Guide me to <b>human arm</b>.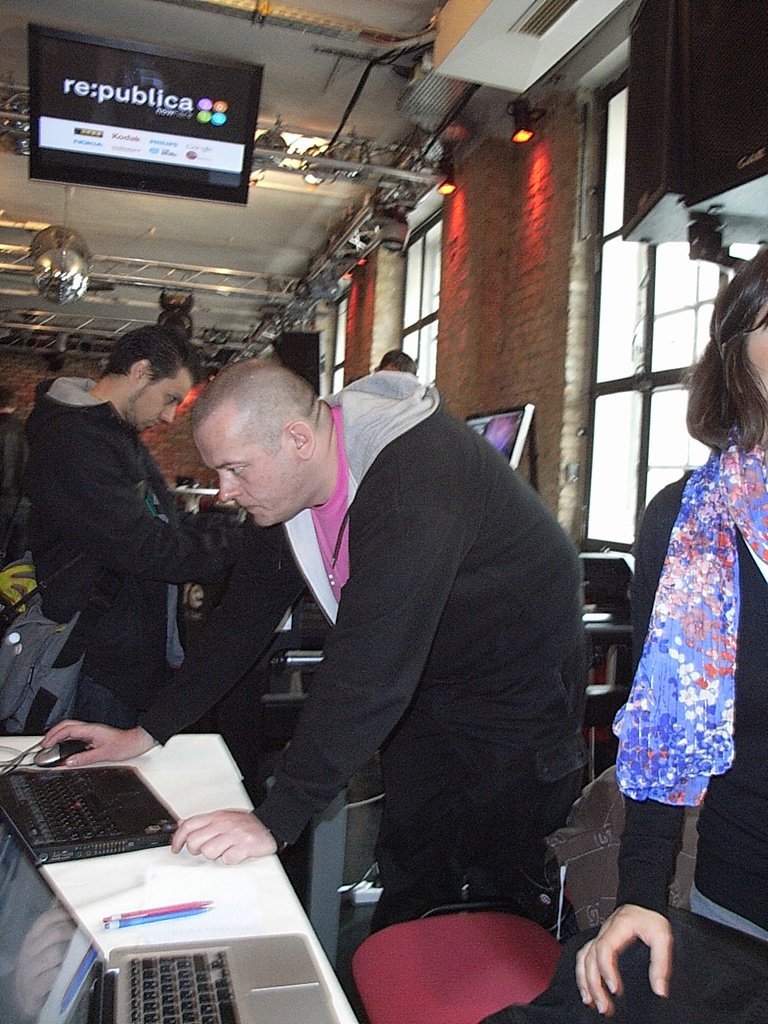
Guidance: BBox(51, 426, 232, 563).
